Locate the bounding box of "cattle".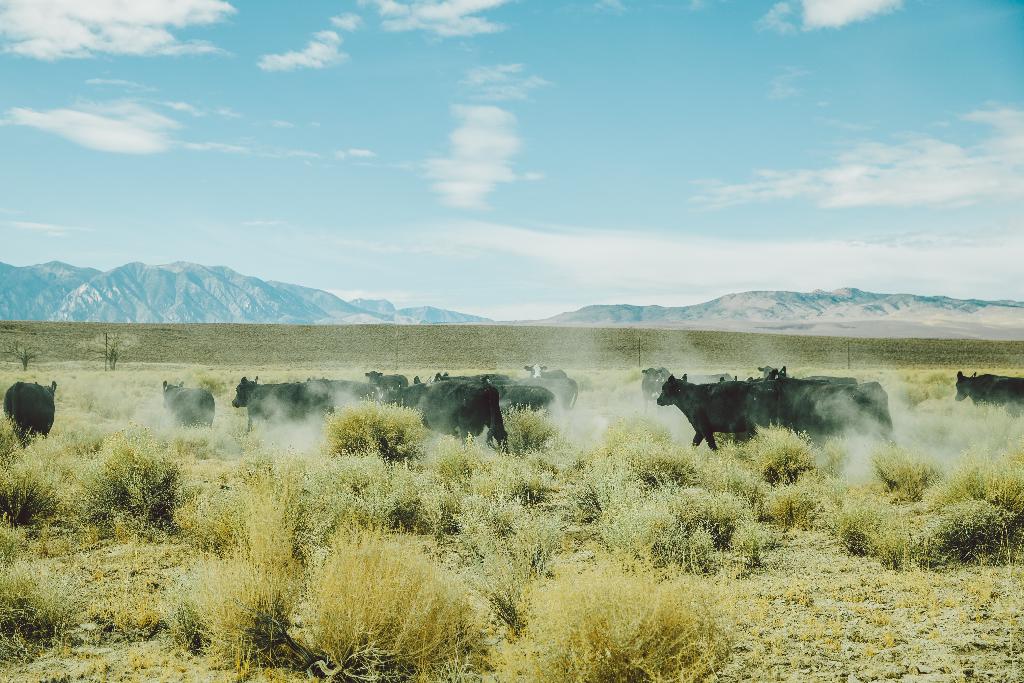
Bounding box: (372, 385, 422, 413).
